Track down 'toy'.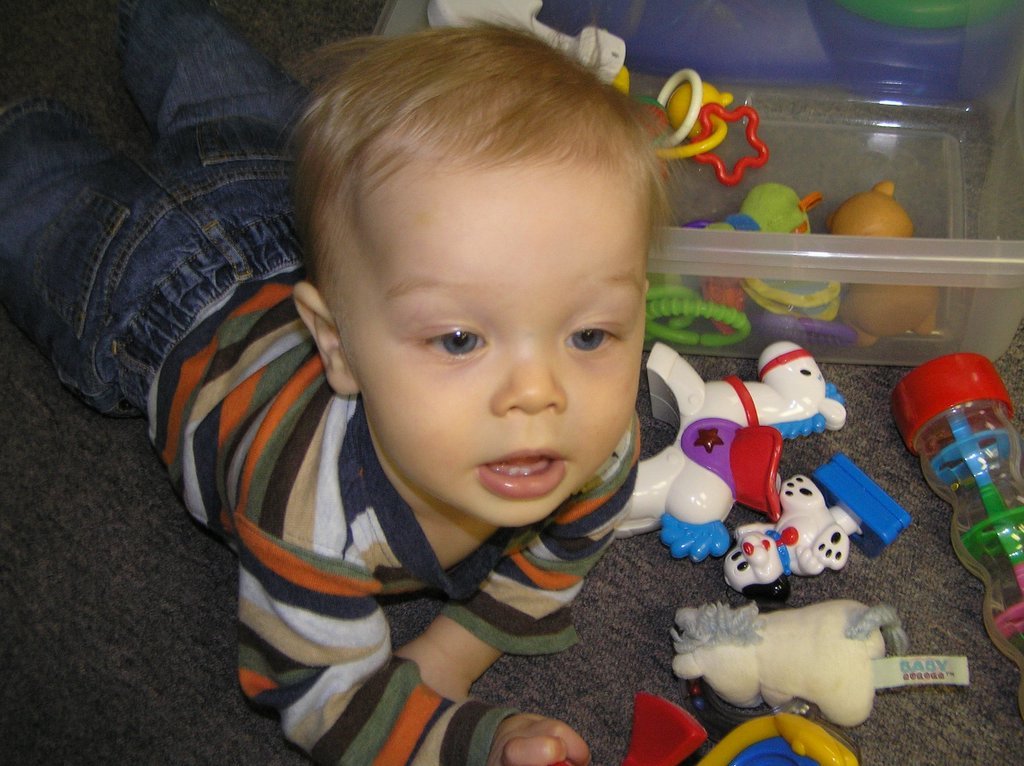
Tracked to left=615, top=67, right=772, bottom=189.
